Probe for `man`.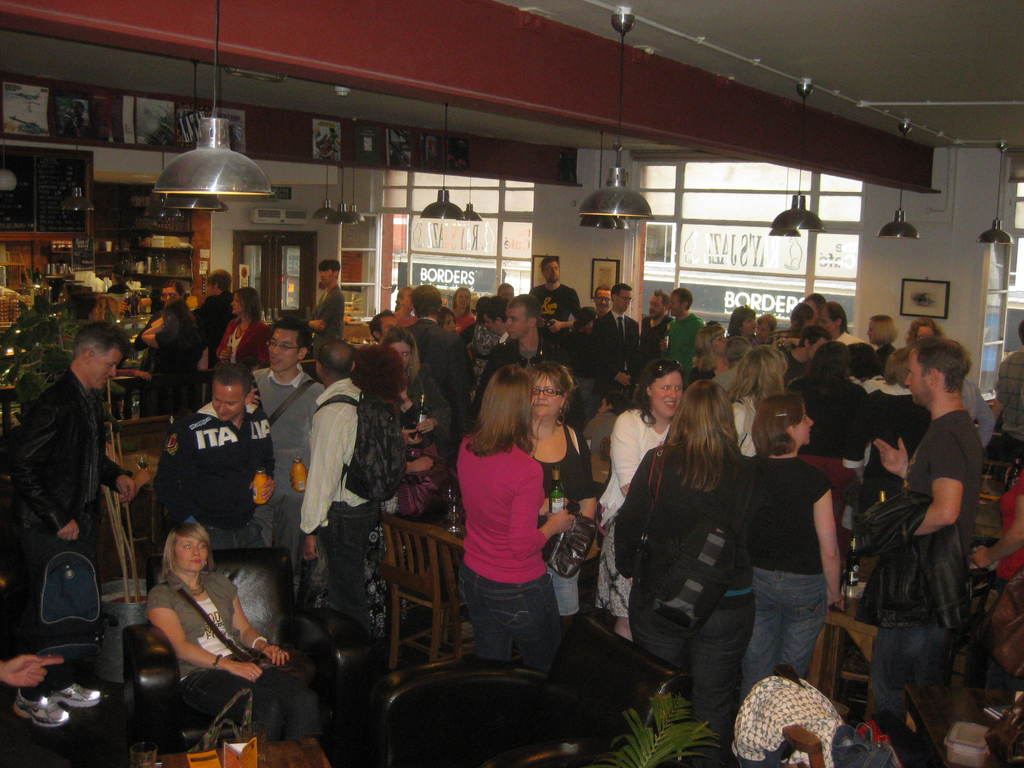
Probe result: 151:360:274:565.
